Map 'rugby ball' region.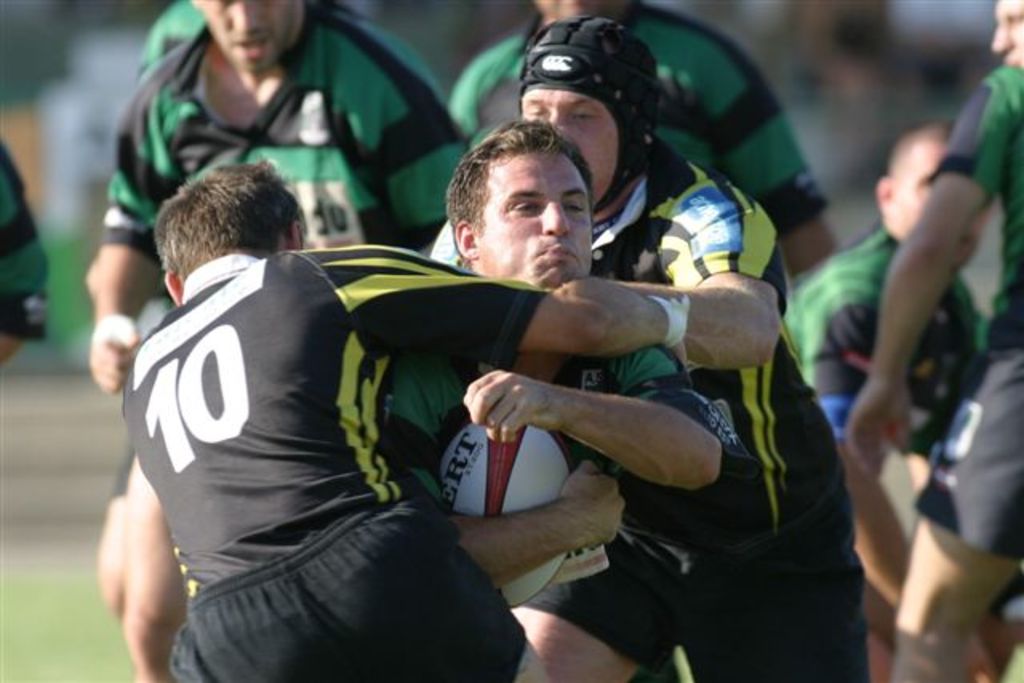
Mapped to <region>430, 425, 570, 609</region>.
